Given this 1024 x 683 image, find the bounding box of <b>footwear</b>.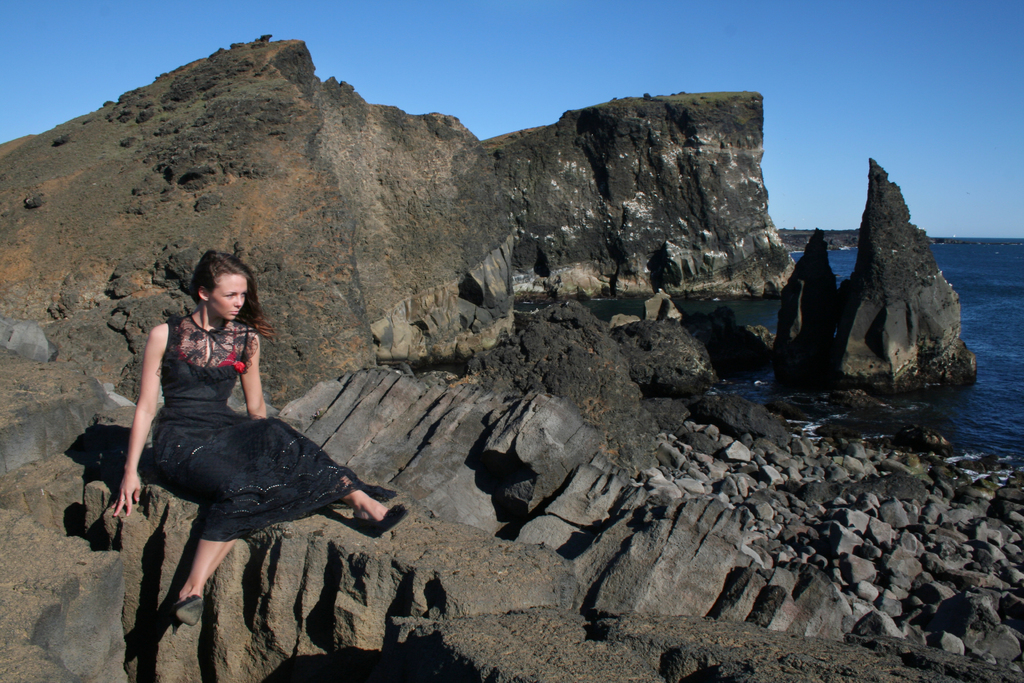
select_region(358, 505, 409, 534).
